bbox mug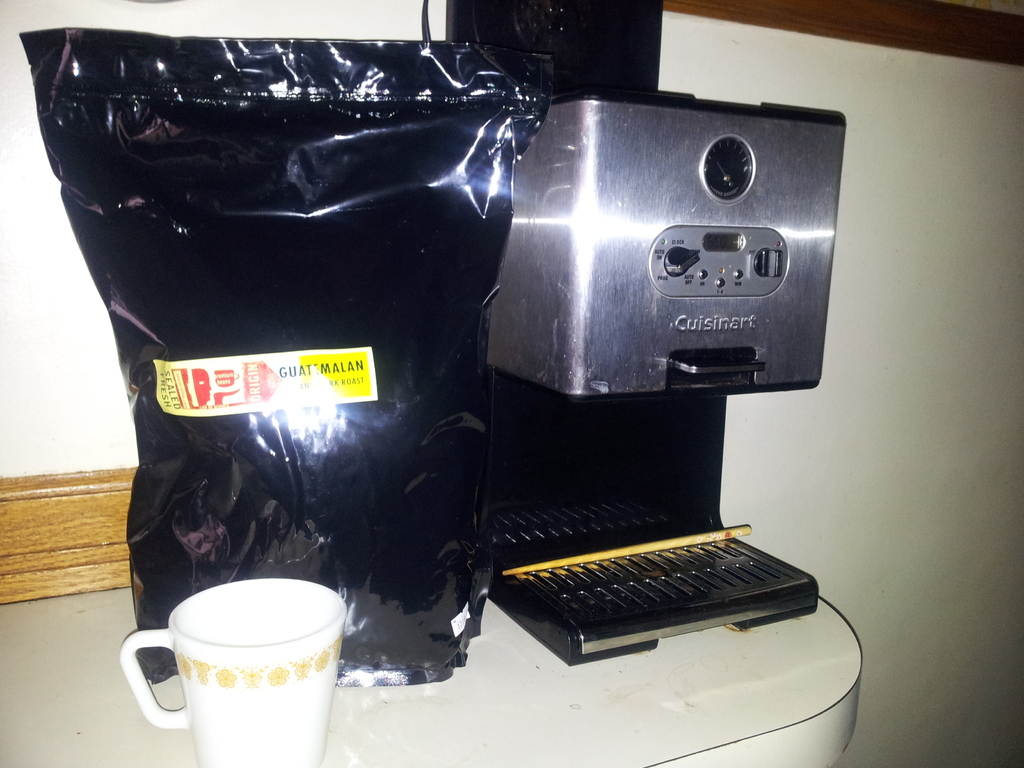
<region>120, 579, 351, 767</region>
